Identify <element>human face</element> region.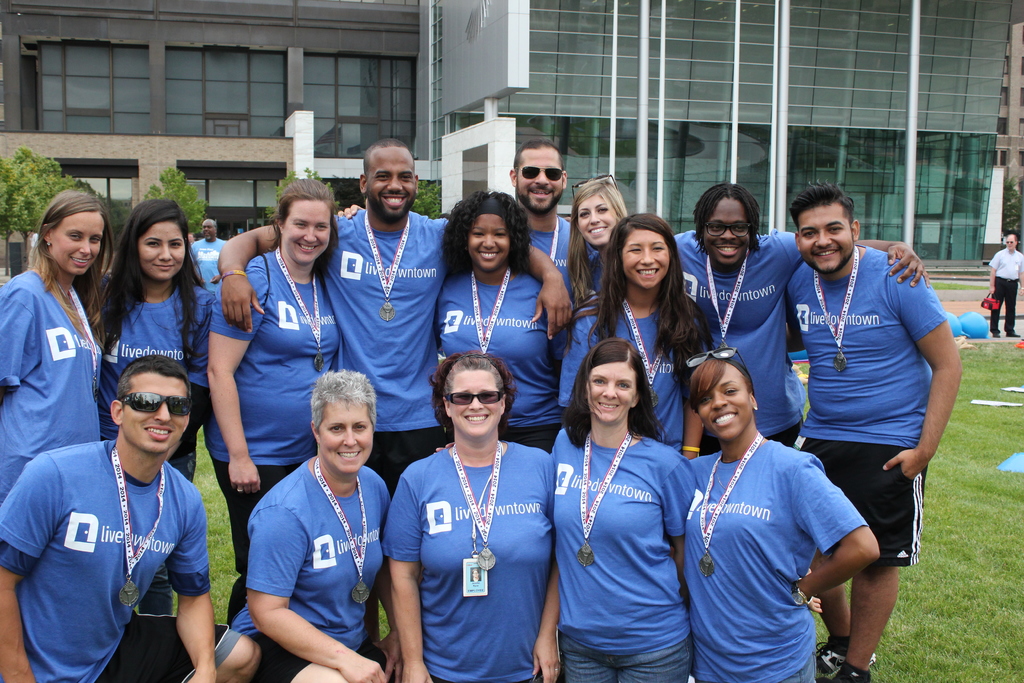
Region: box=[513, 145, 561, 218].
